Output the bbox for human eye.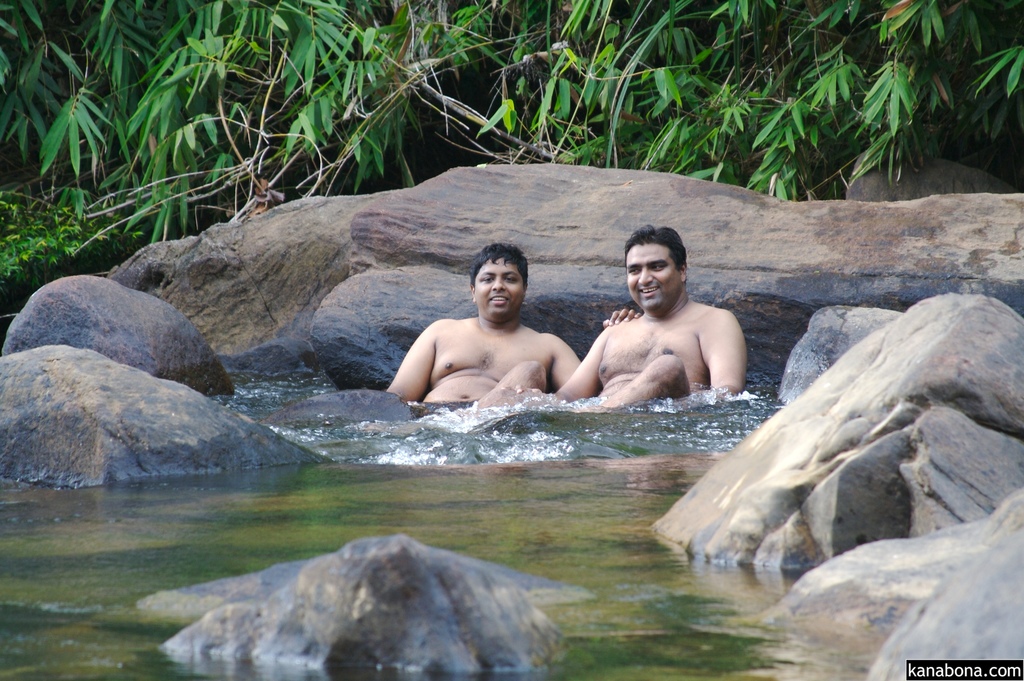
bbox(502, 273, 515, 282).
